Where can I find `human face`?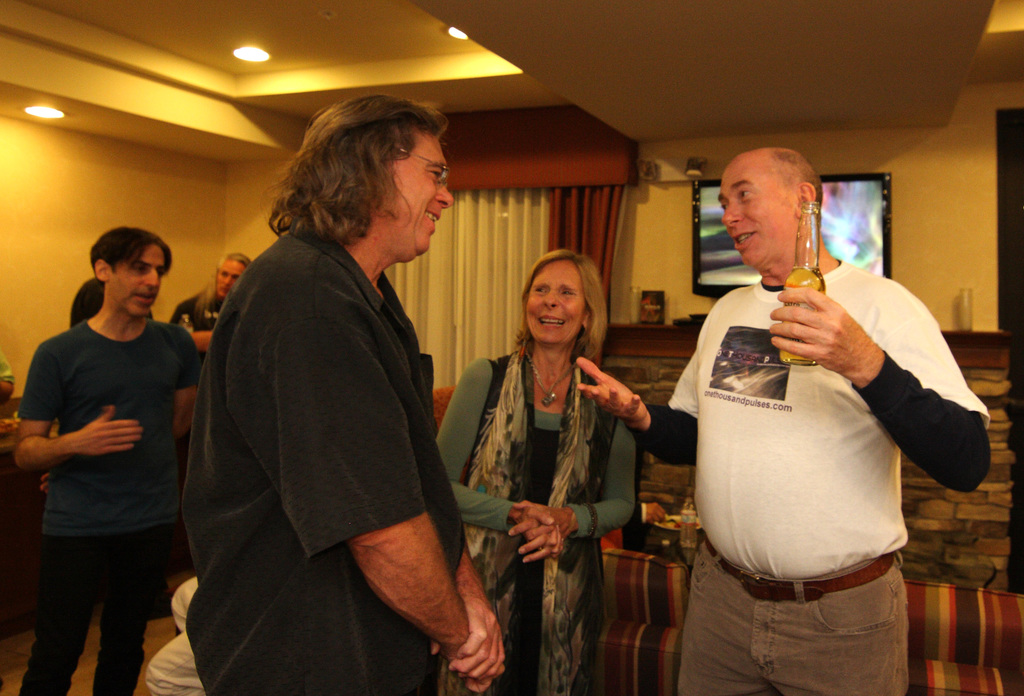
You can find it at region(212, 256, 248, 300).
